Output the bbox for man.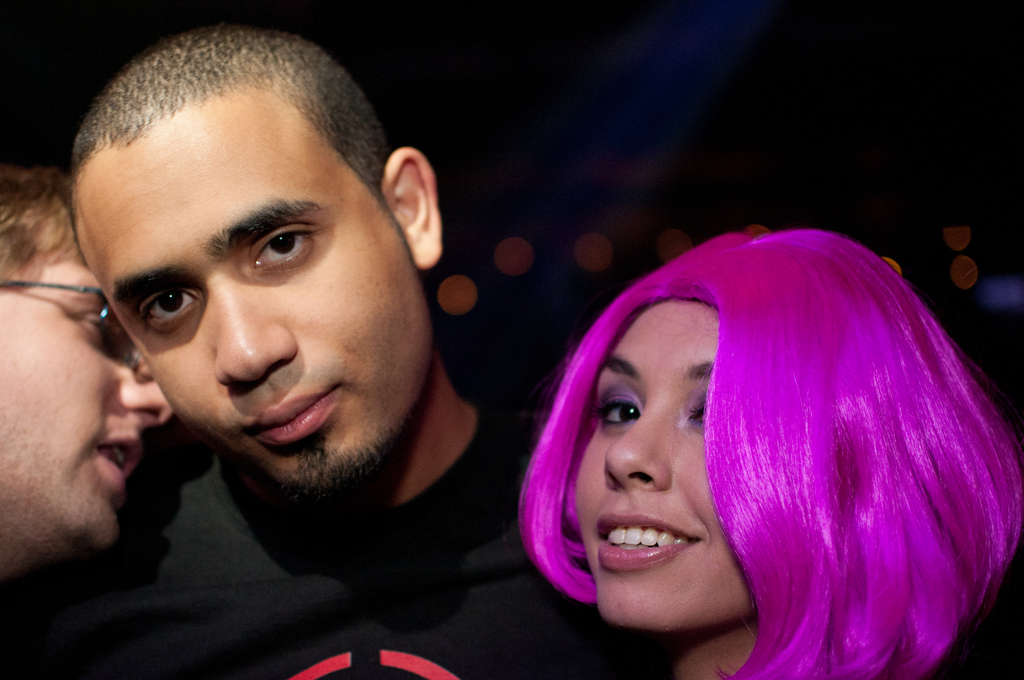
box(0, 43, 603, 679).
